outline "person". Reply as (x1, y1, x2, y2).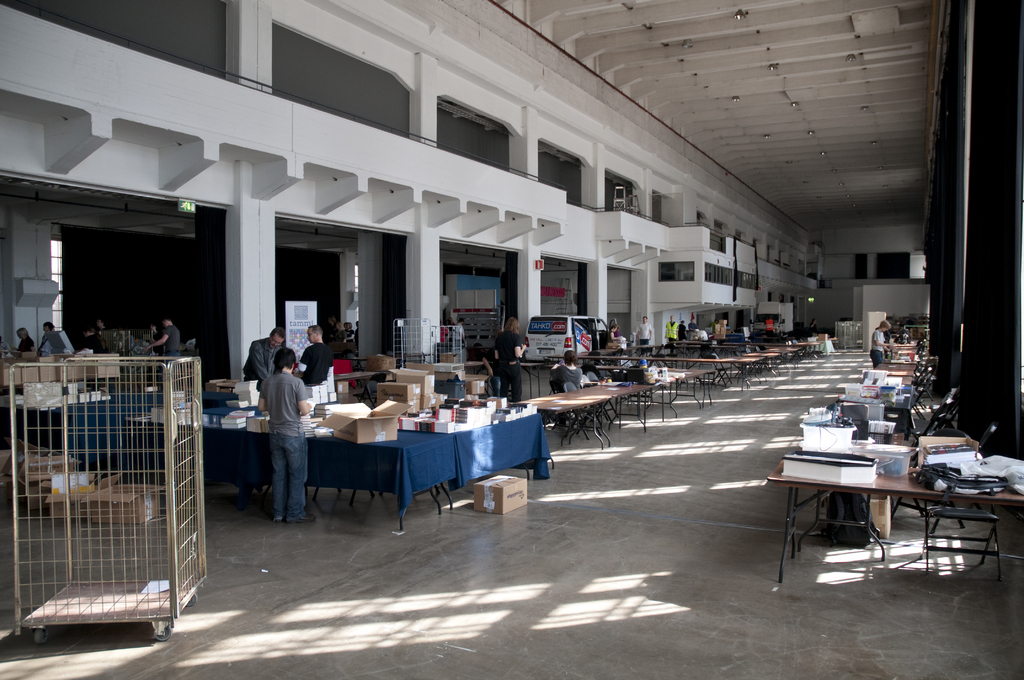
(95, 314, 108, 333).
